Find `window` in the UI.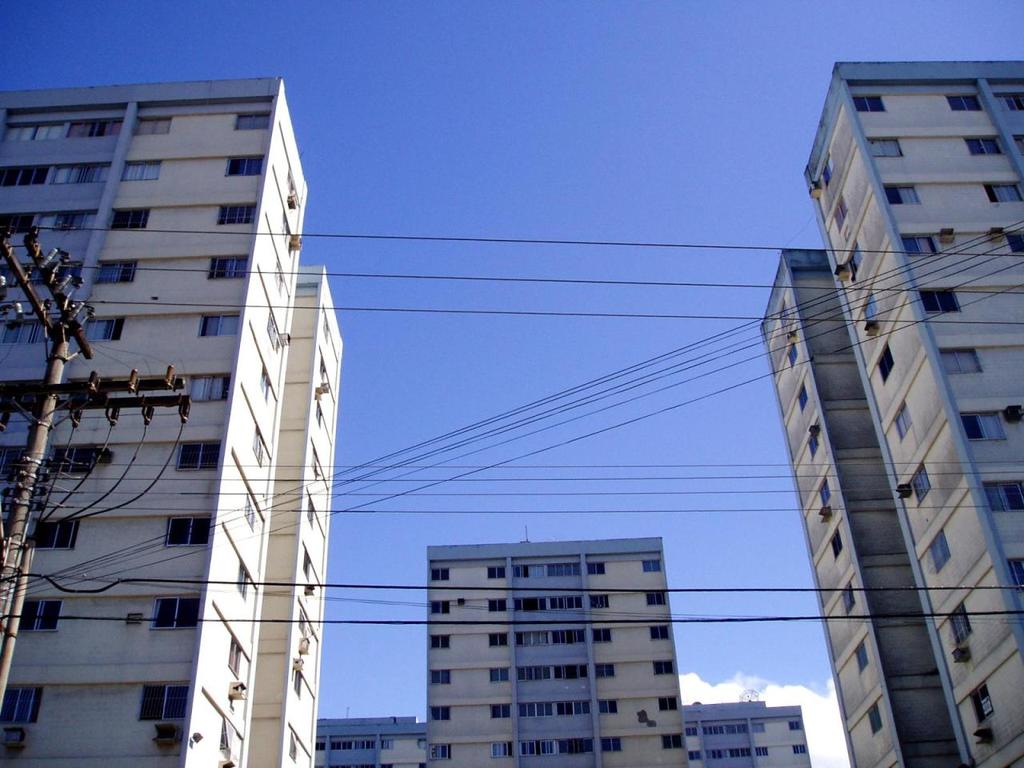
UI element at detection(997, 91, 1023, 117).
